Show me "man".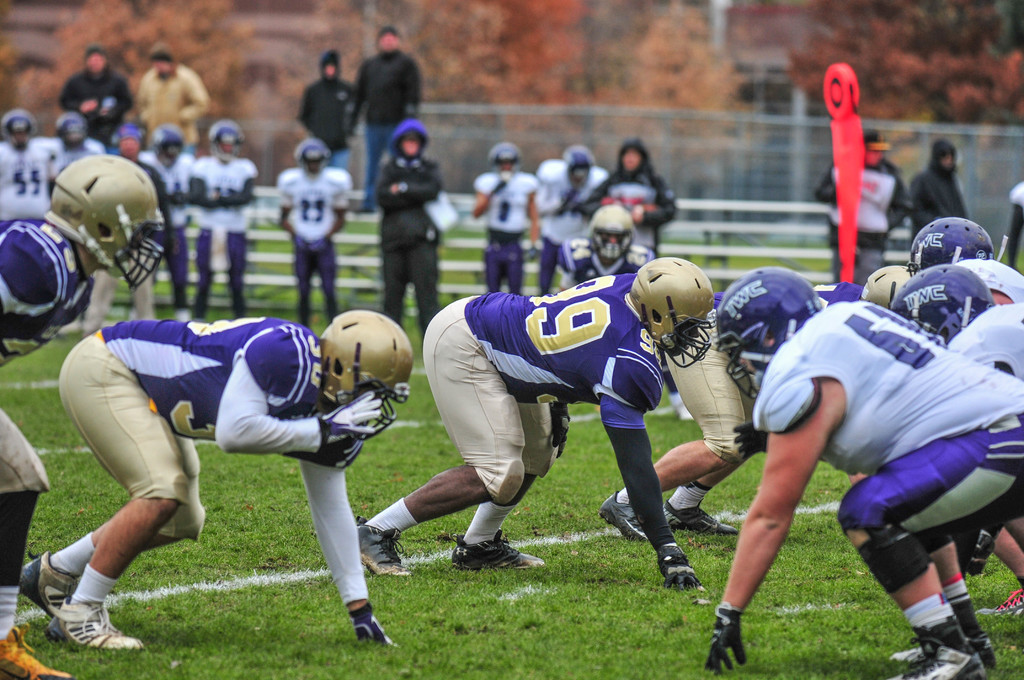
"man" is here: <bbox>819, 129, 907, 292</bbox>.
